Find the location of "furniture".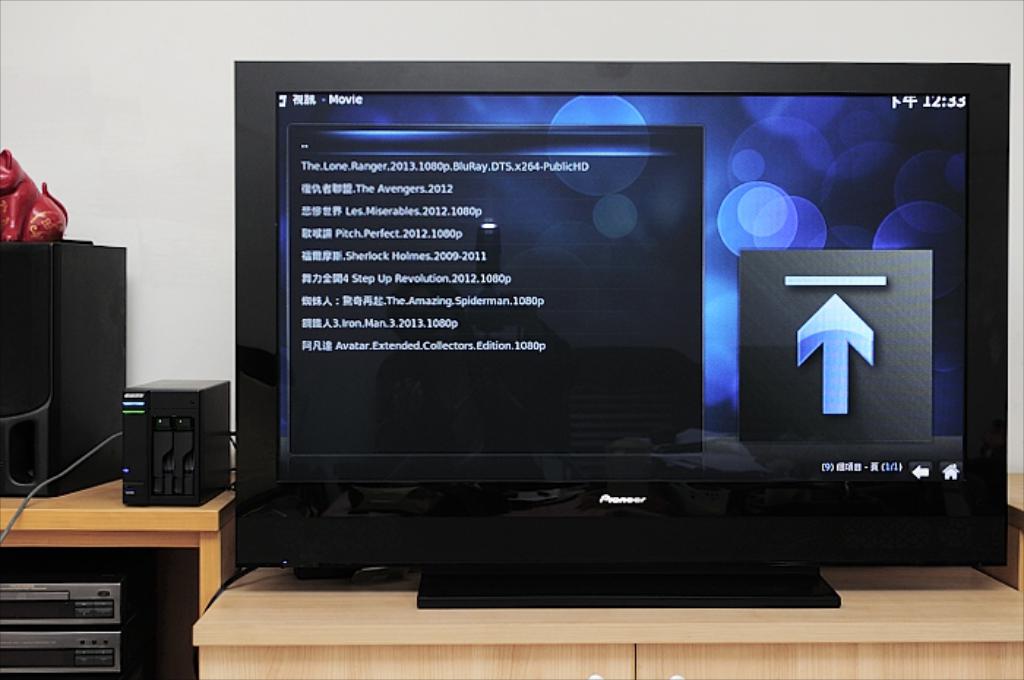
Location: (left=0, top=466, right=237, bottom=614).
